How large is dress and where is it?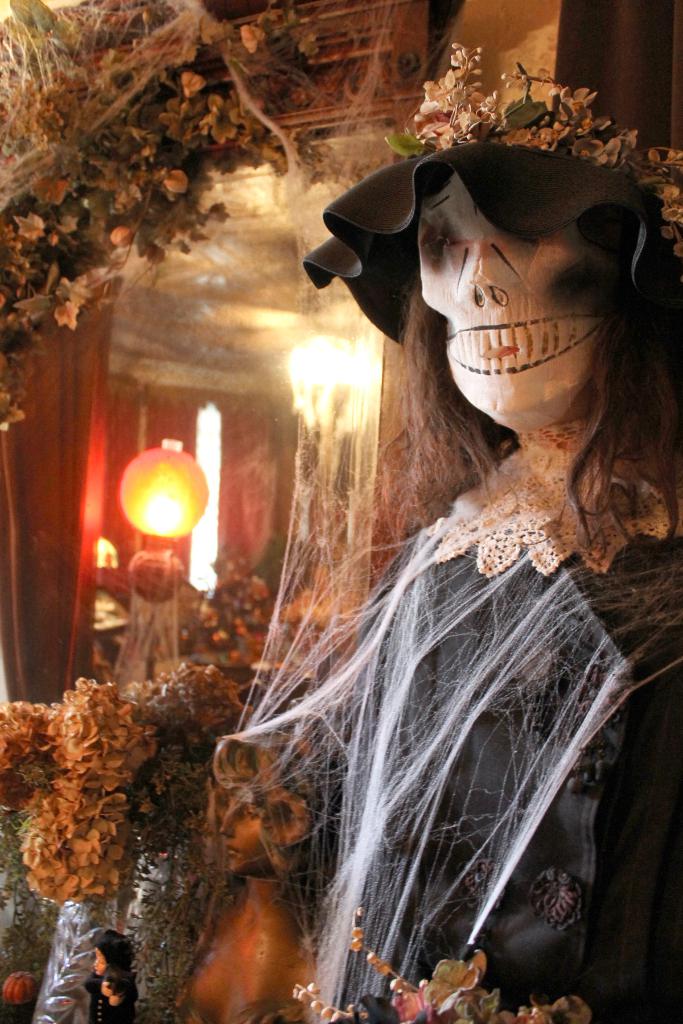
Bounding box: left=325, top=420, right=682, bottom=1023.
